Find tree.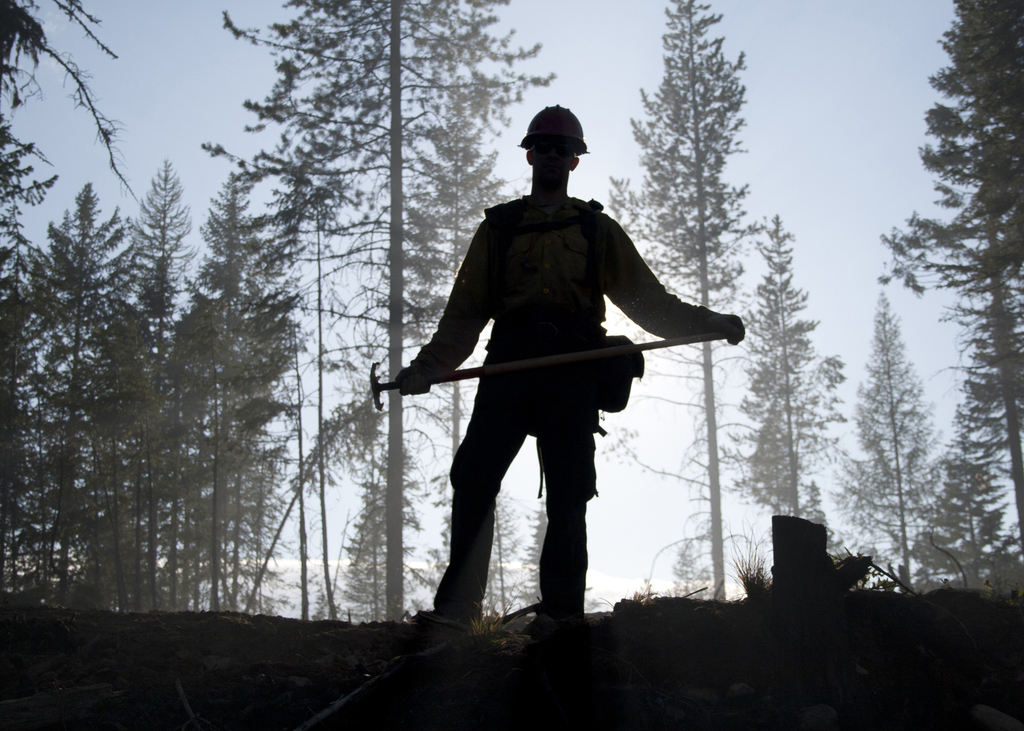
left=919, top=413, right=1018, bottom=598.
